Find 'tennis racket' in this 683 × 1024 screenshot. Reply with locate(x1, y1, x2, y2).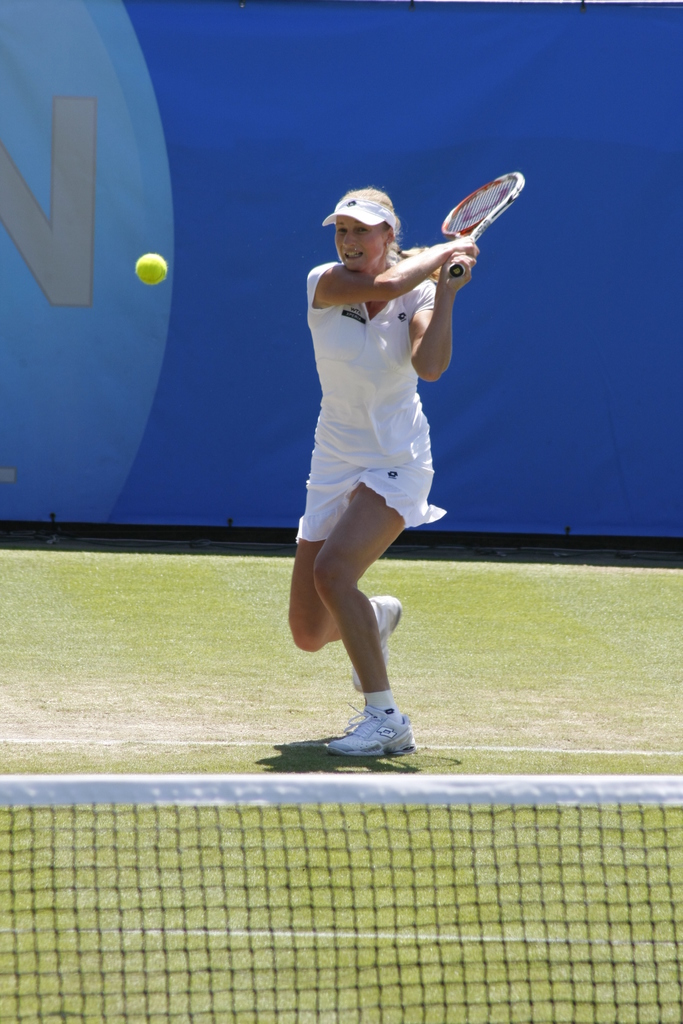
locate(442, 171, 525, 277).
